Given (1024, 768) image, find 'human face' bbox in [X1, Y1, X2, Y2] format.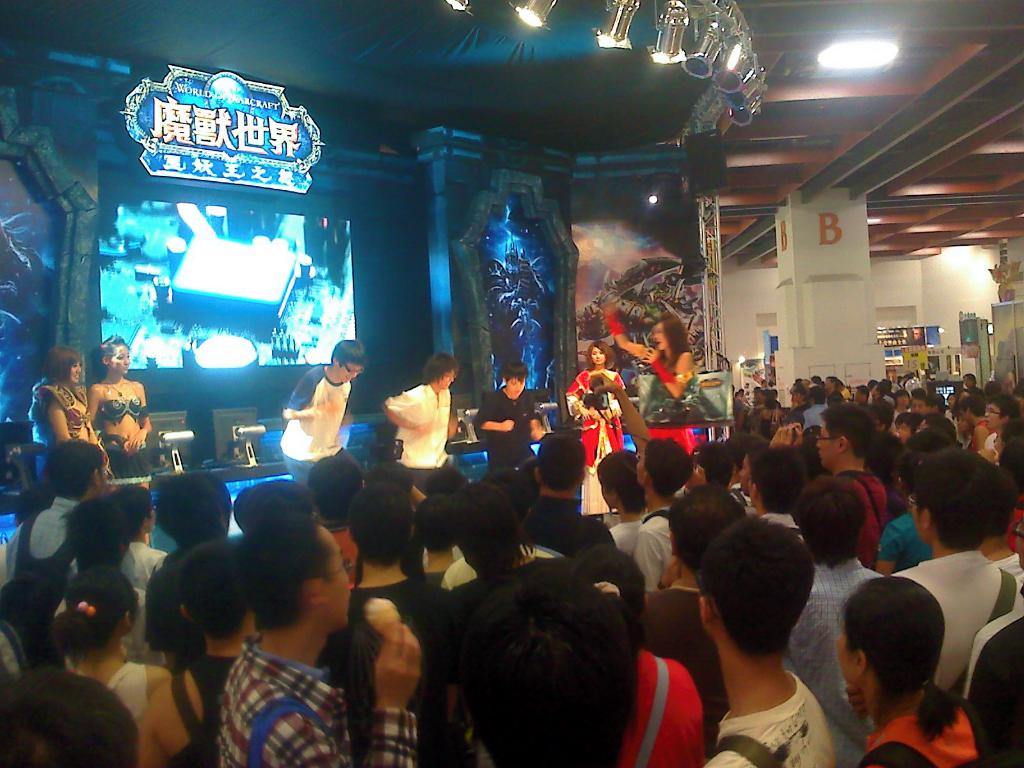
[586, 346, 609, 372].
